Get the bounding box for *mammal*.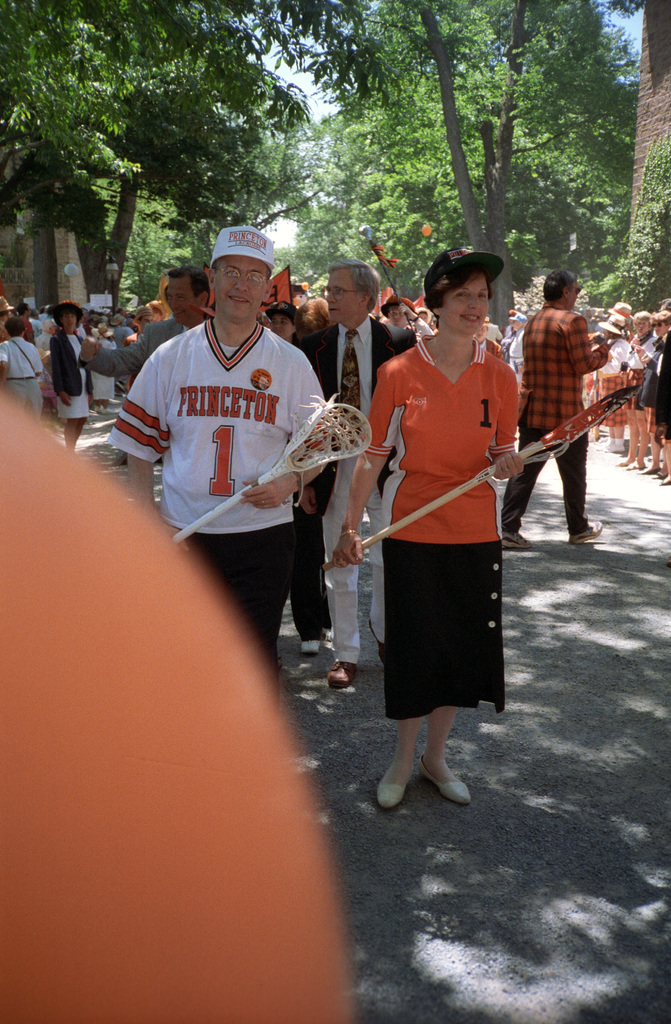
{"x1": 304, "y1": 256, "x2": 409, "y2": 690}.
